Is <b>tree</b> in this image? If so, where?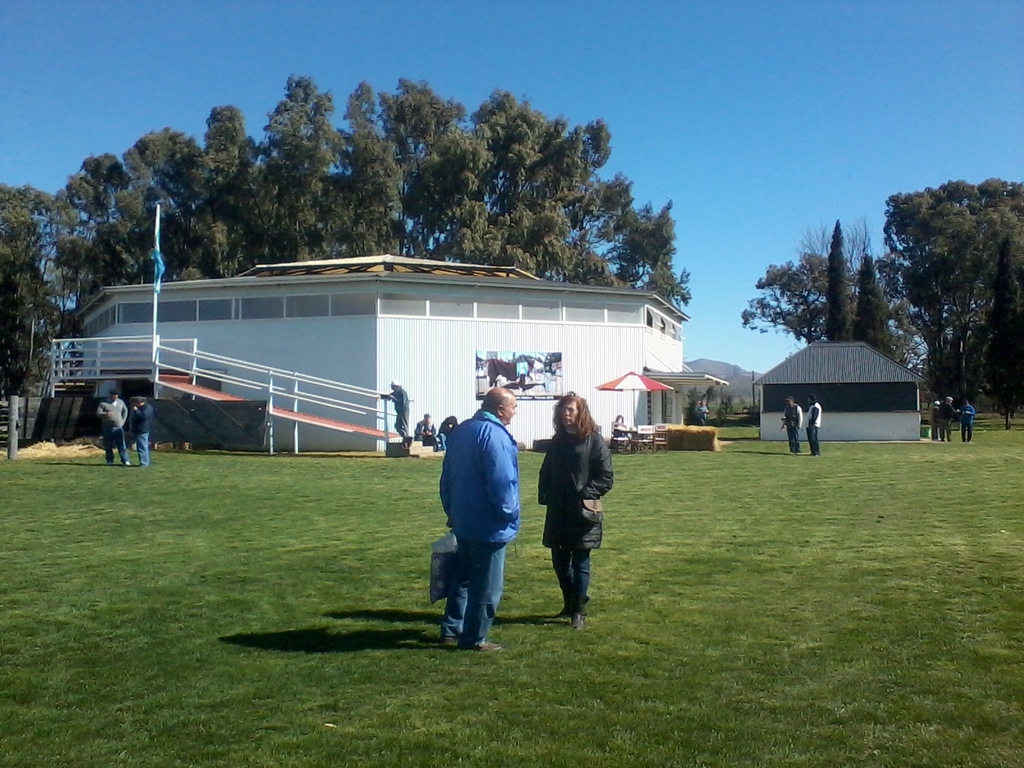
Yes, at <box>828,212,848,343</box>.
